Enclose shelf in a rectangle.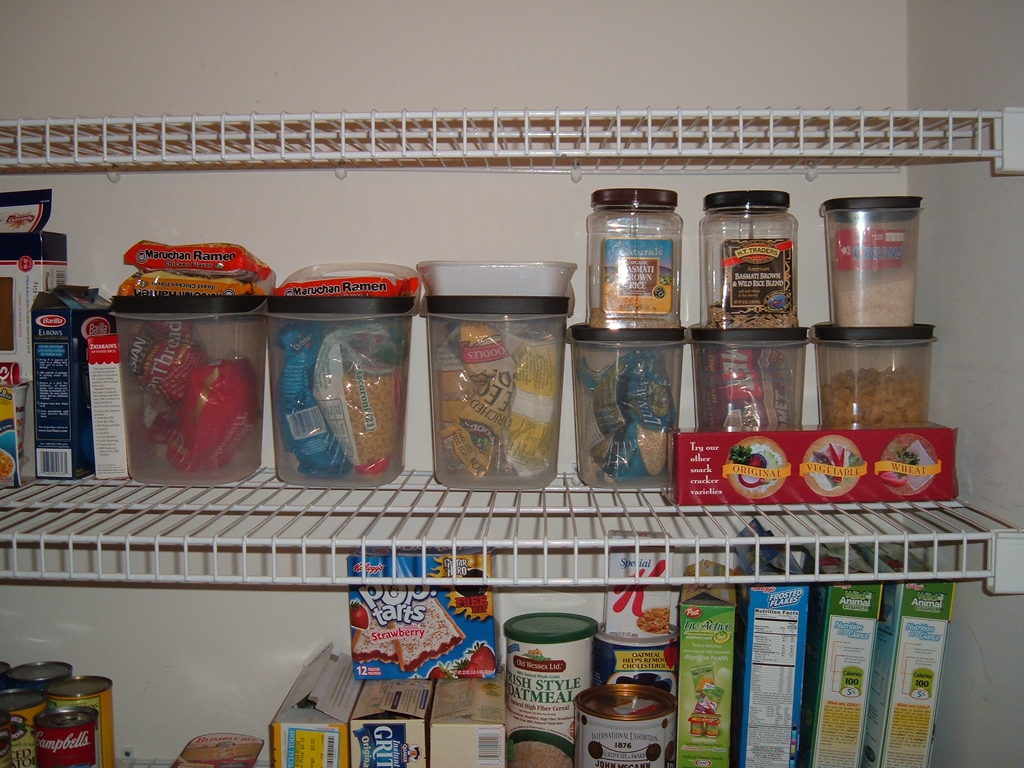
left=0, top=106, right=1023, bottom=175.
